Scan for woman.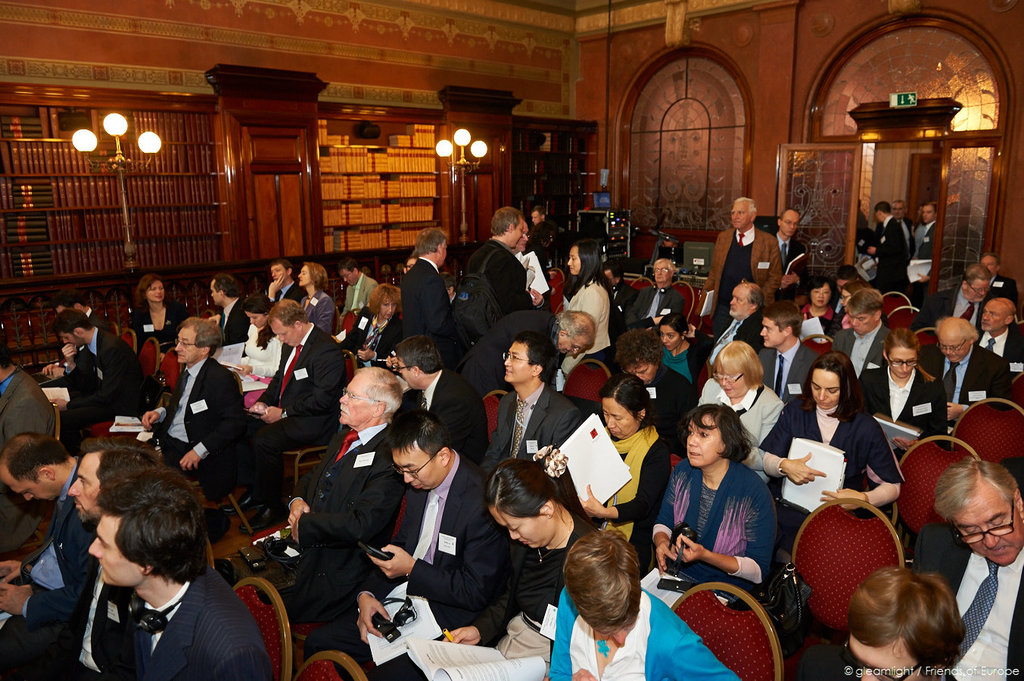
Scan result: (549,376,659,563).
